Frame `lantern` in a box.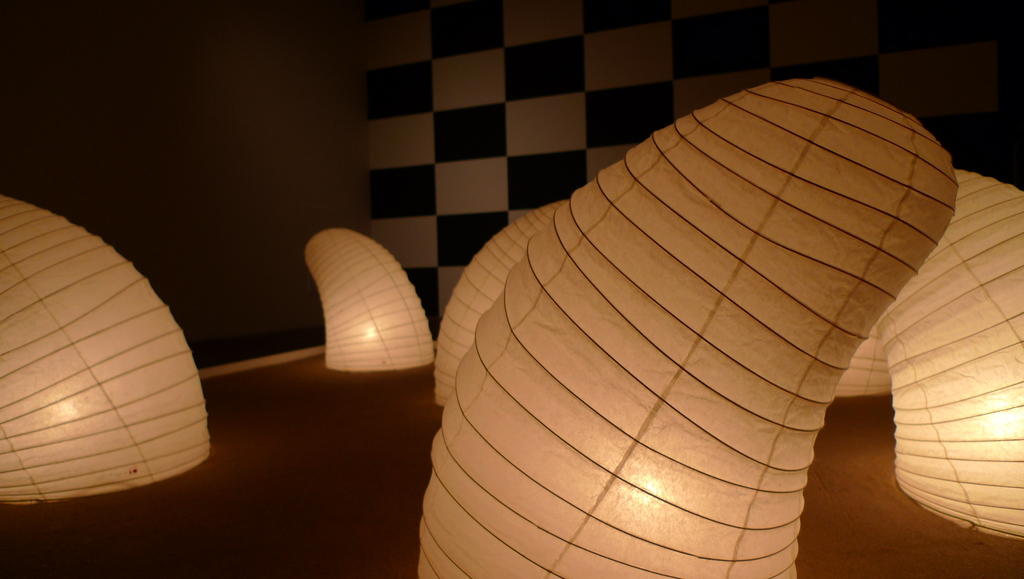
BBox(307, 224, 434, 367).
